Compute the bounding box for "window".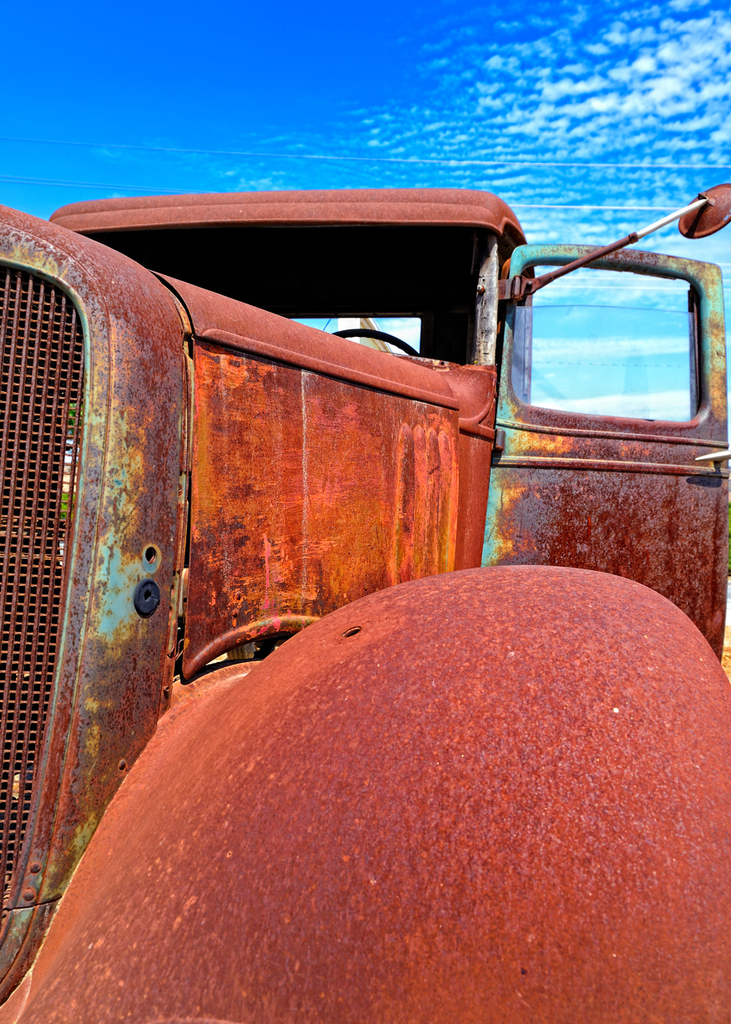
(left=512, top=265, right=695, bottom=419).
